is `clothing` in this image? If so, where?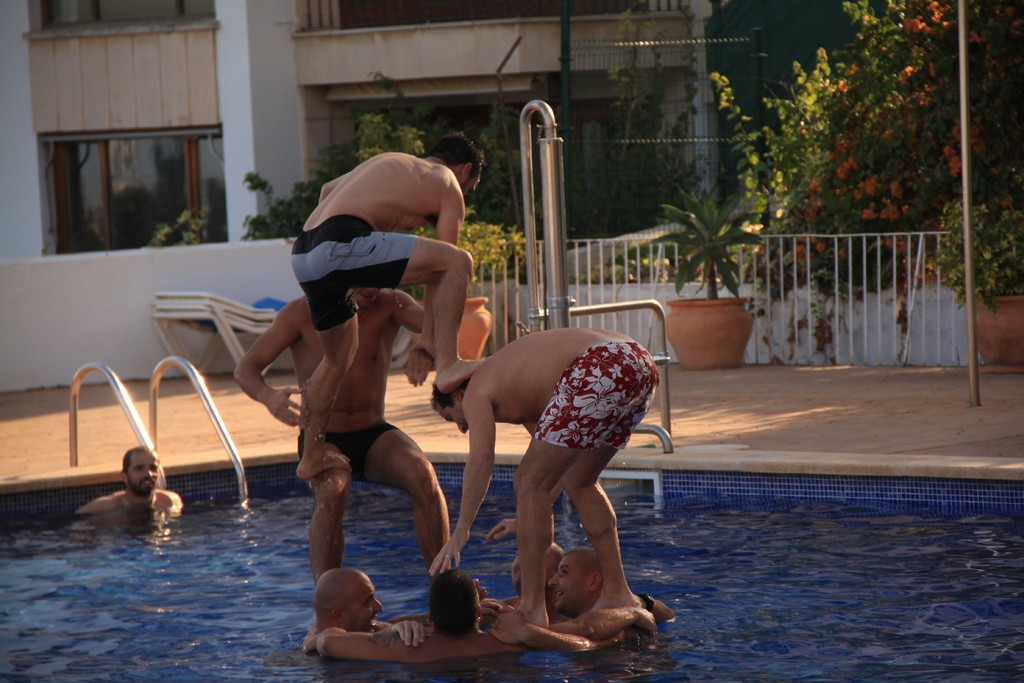
Yes, at (295,420,400,475).
